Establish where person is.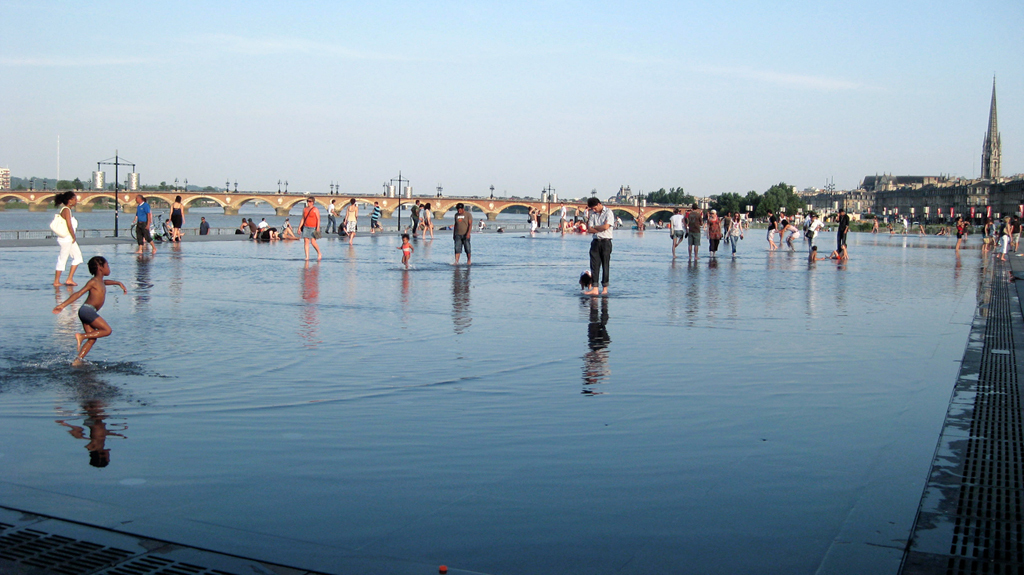
Established at (left=765, top=208, right=776, bottom=248).
